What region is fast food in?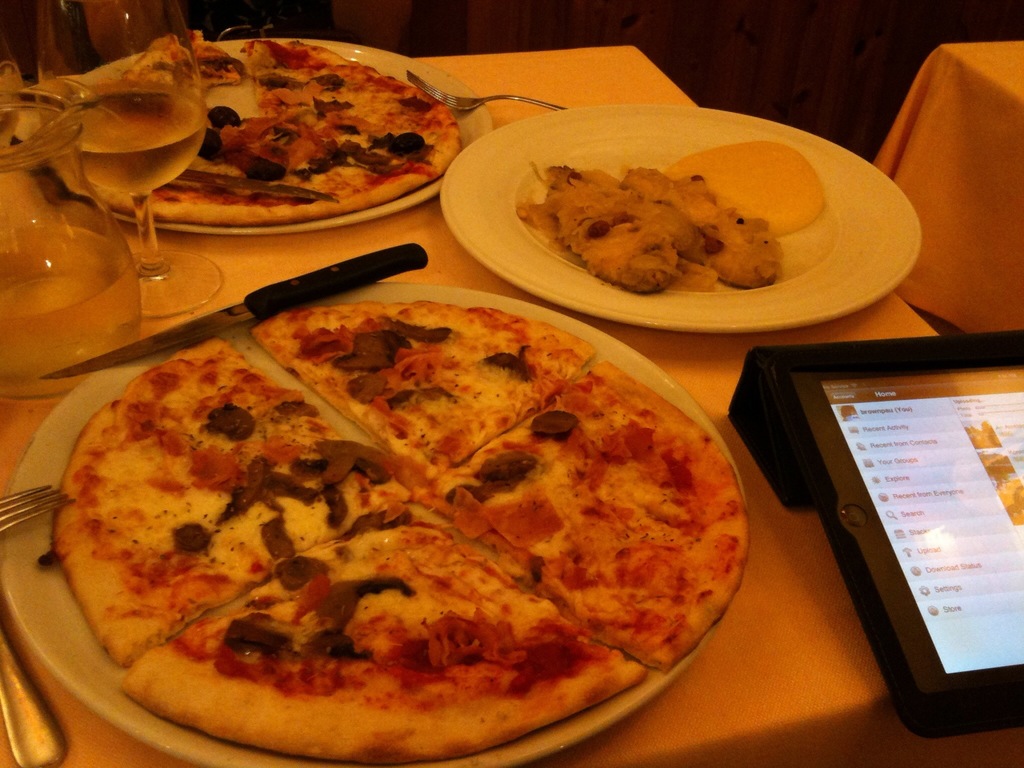
bbox=(50, 300, 751, 765).
